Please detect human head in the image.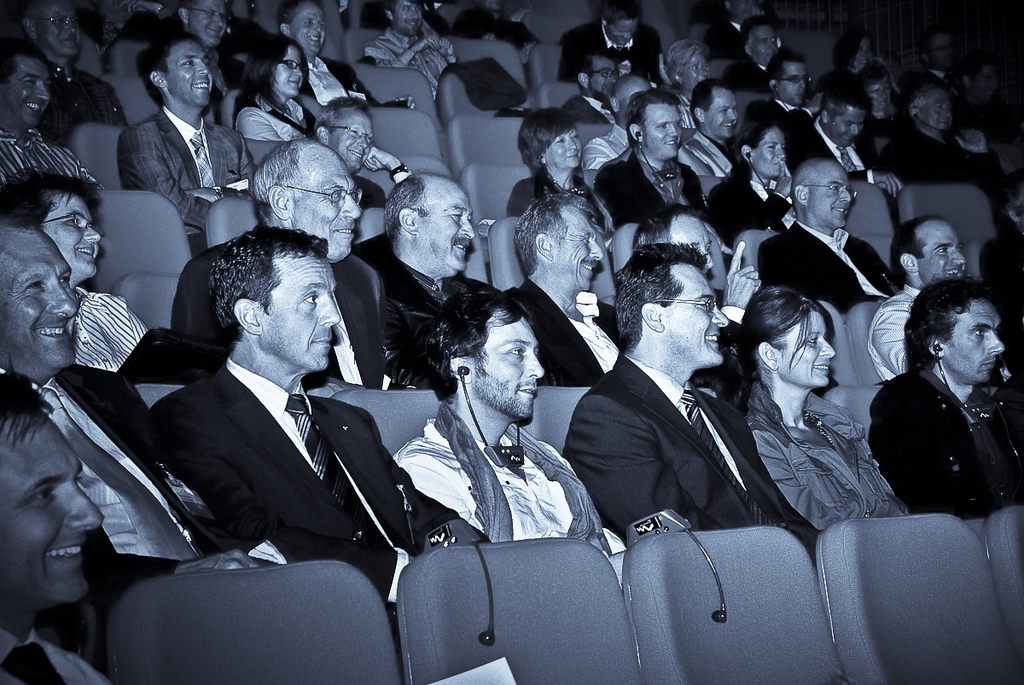
{"left": 152, "top": 30, "right": 217, "bottom": 104}.
